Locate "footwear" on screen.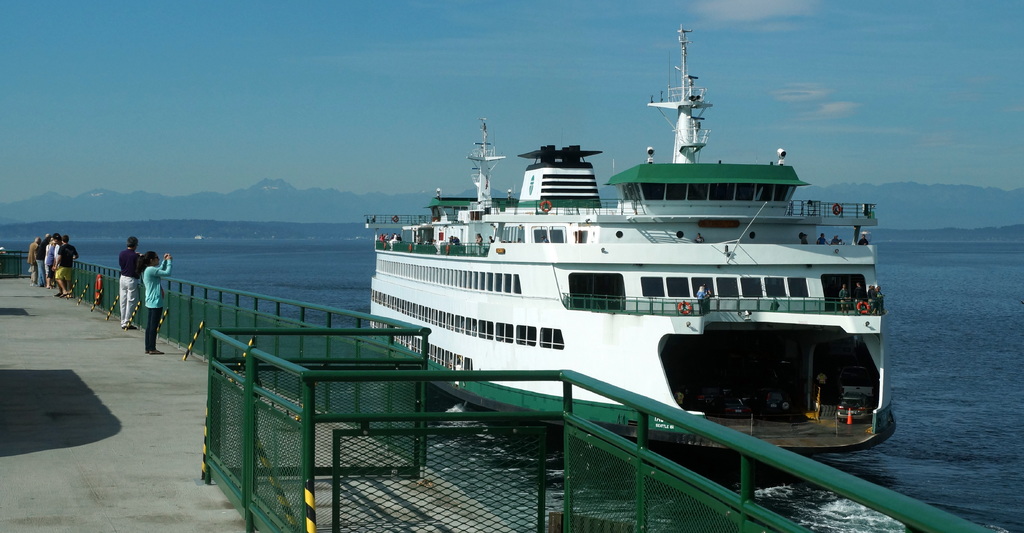
On screen at select_region(144, 352, 163, 353).
